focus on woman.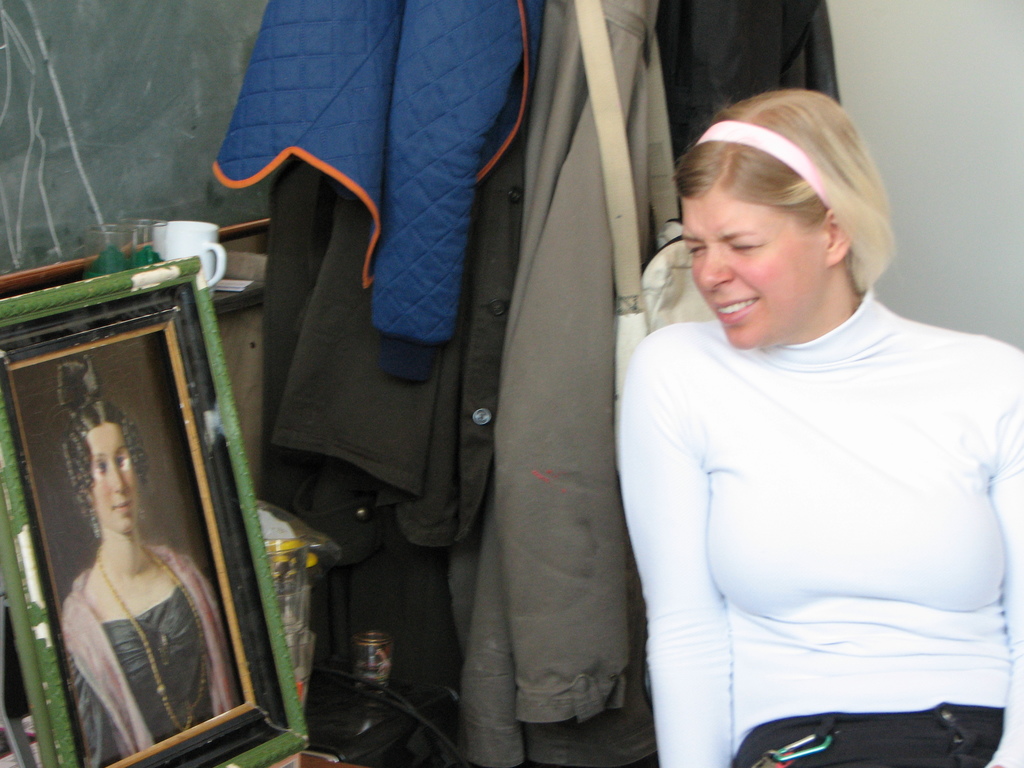
Focused at select_region(54, 355, 231, 767).
